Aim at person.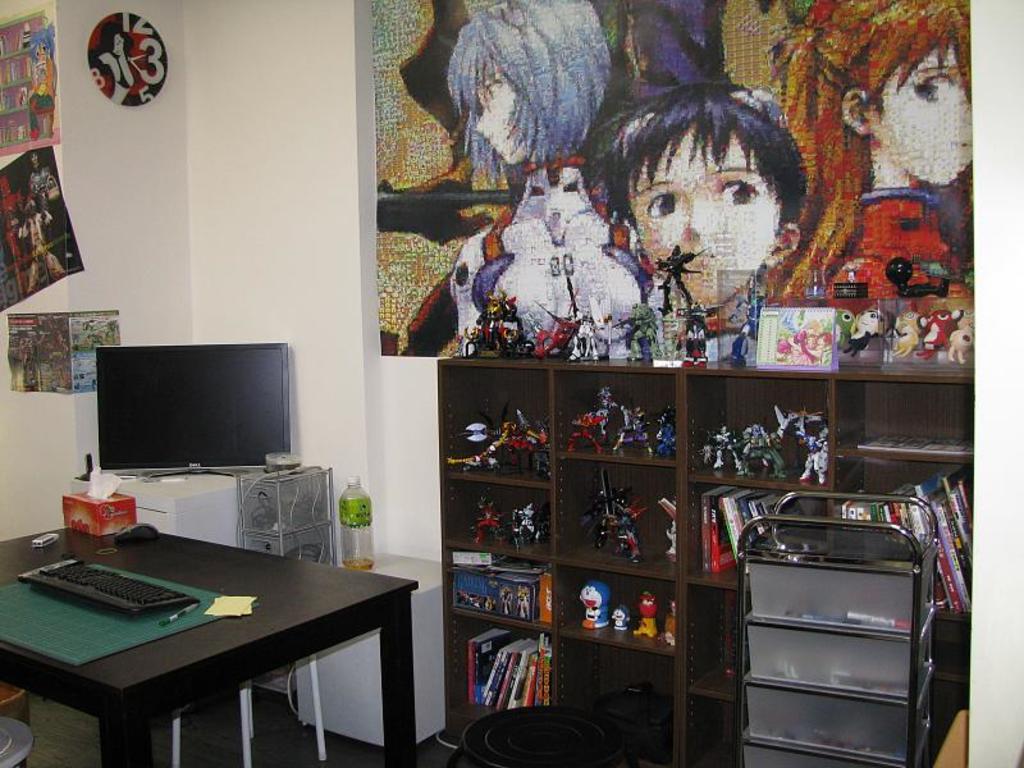
Aimed at x1=440, y1=0, x2=649, y2=352.
